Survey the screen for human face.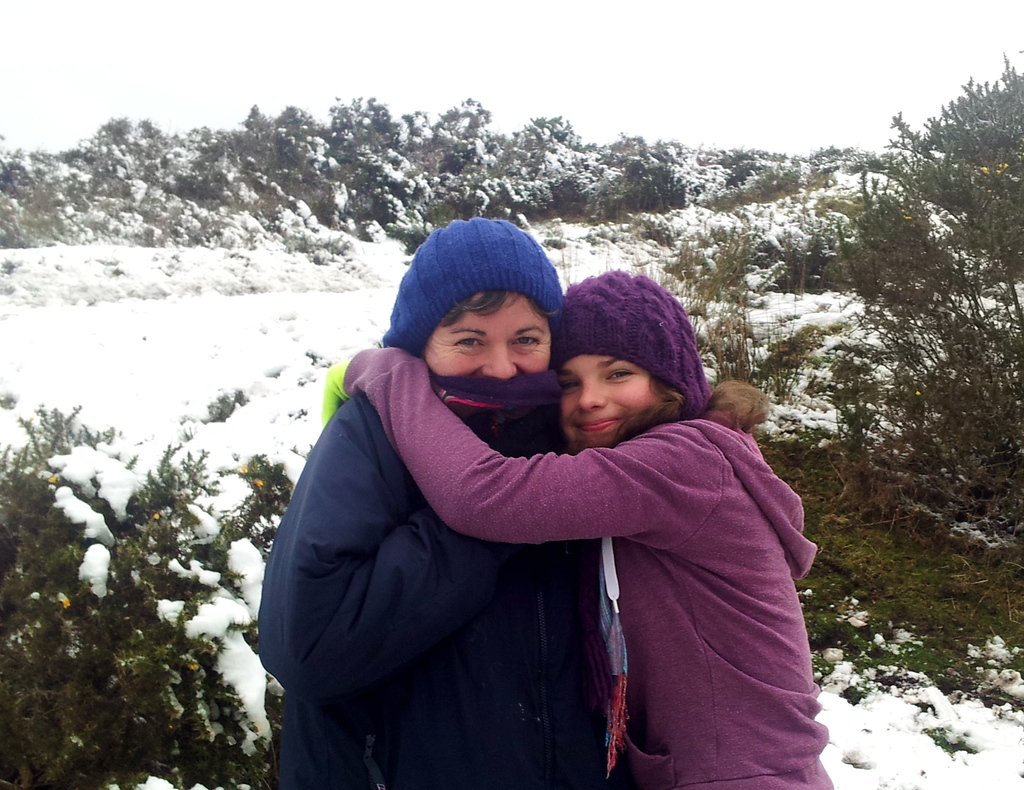
Survey found: {"x1": 556, "y1": 353, "x2": 659, "y2": 455}.
